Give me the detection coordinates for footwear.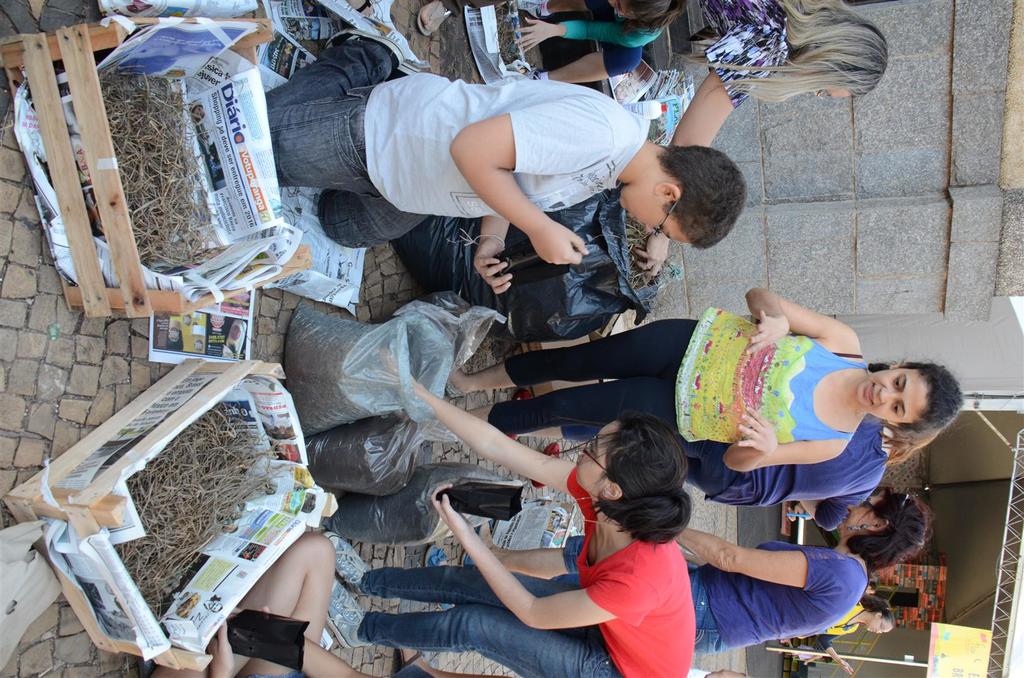
box=[511, 0, 554, 22].
